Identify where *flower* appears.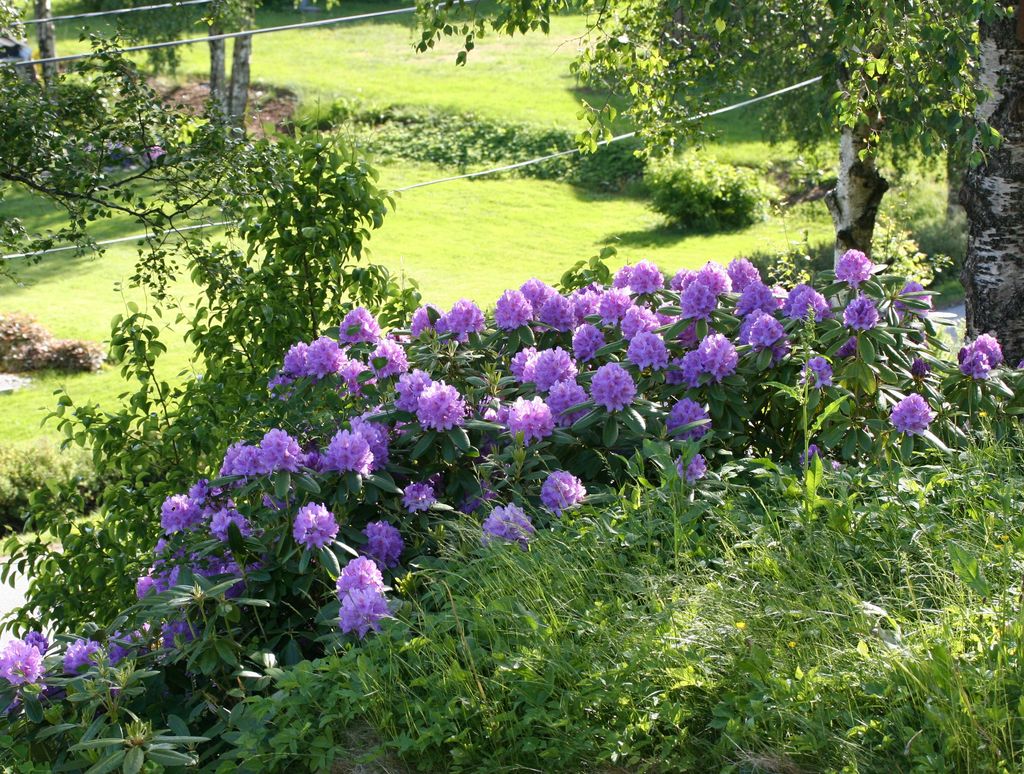
Appears at <box>795,352,828,383</box>.
